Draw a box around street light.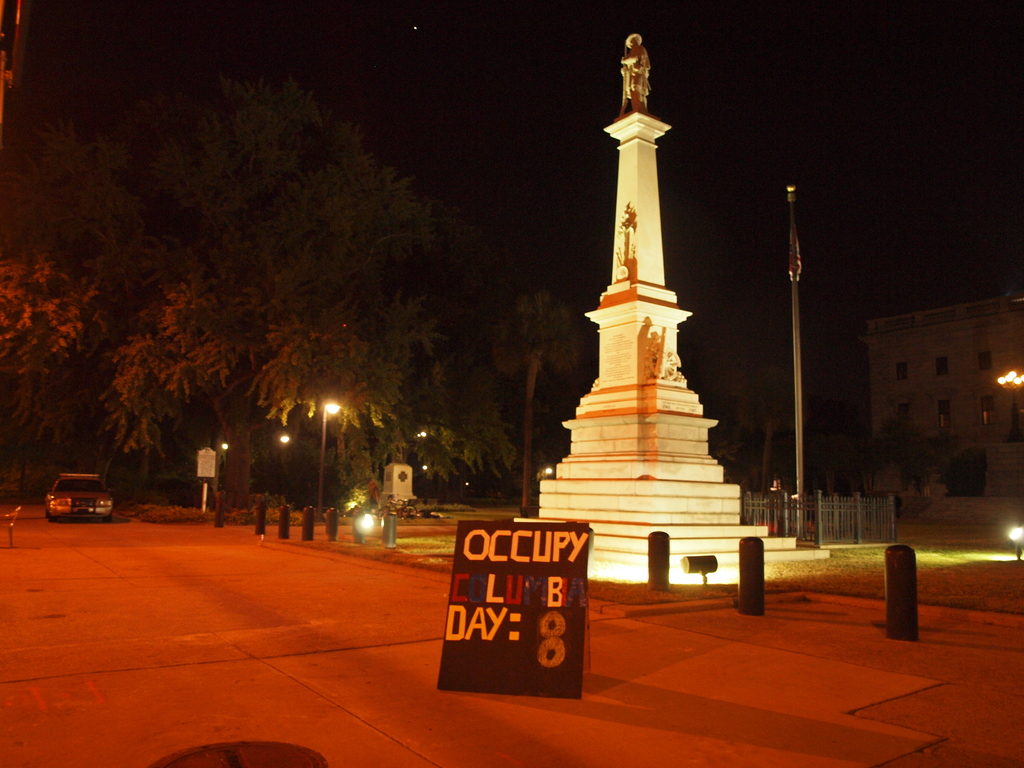
rect(311, 398, 340, 518).
